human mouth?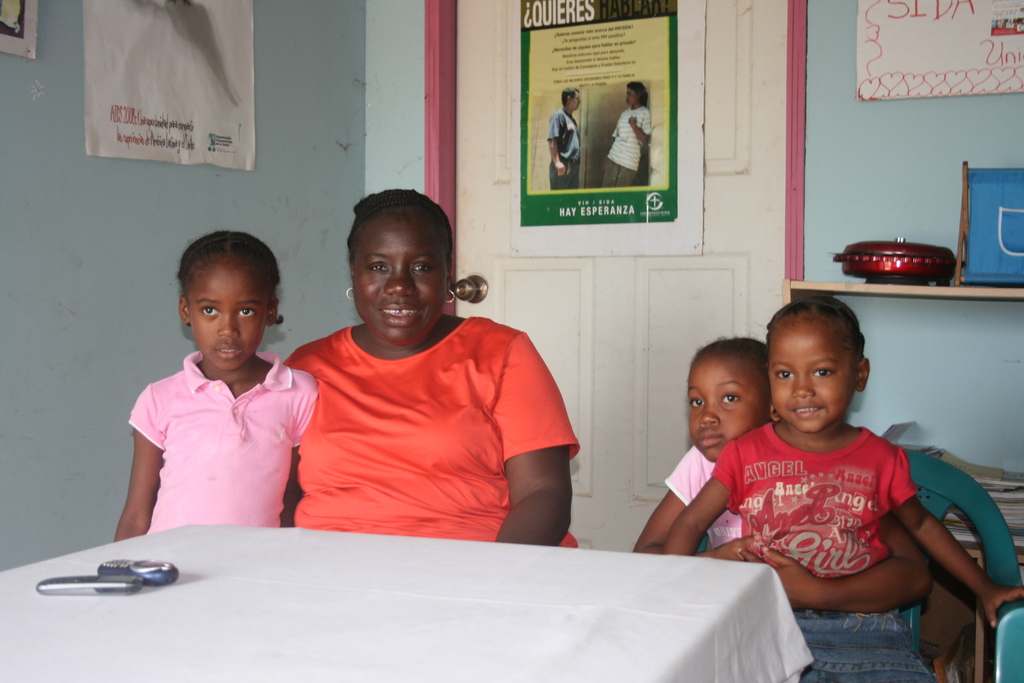
381 304 422 325
